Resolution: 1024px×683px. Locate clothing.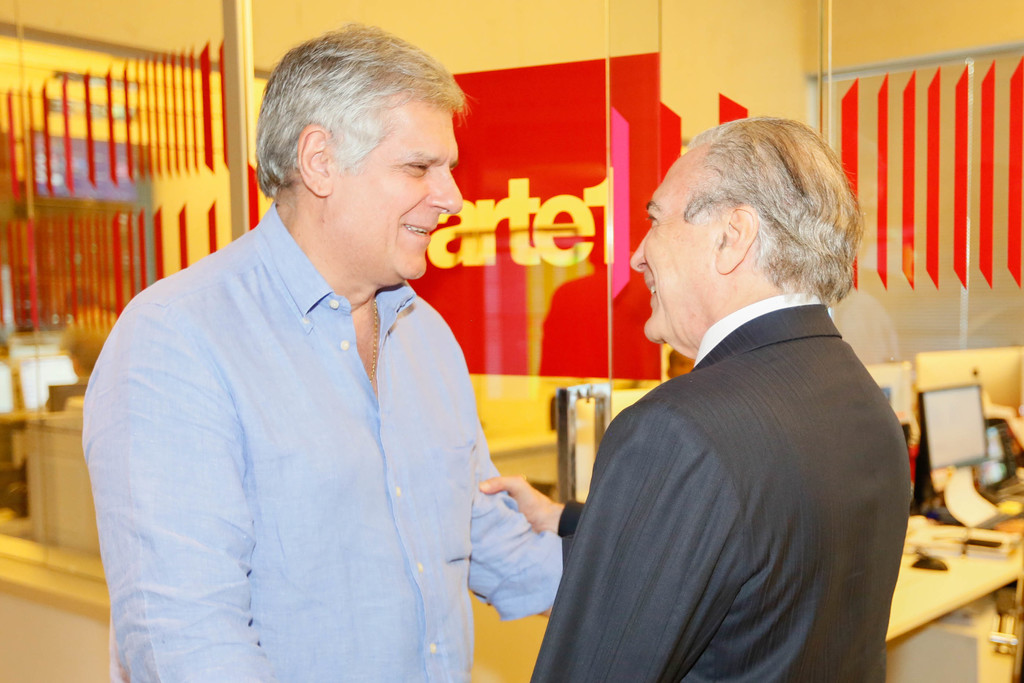
(522, 290, 908, 682).
